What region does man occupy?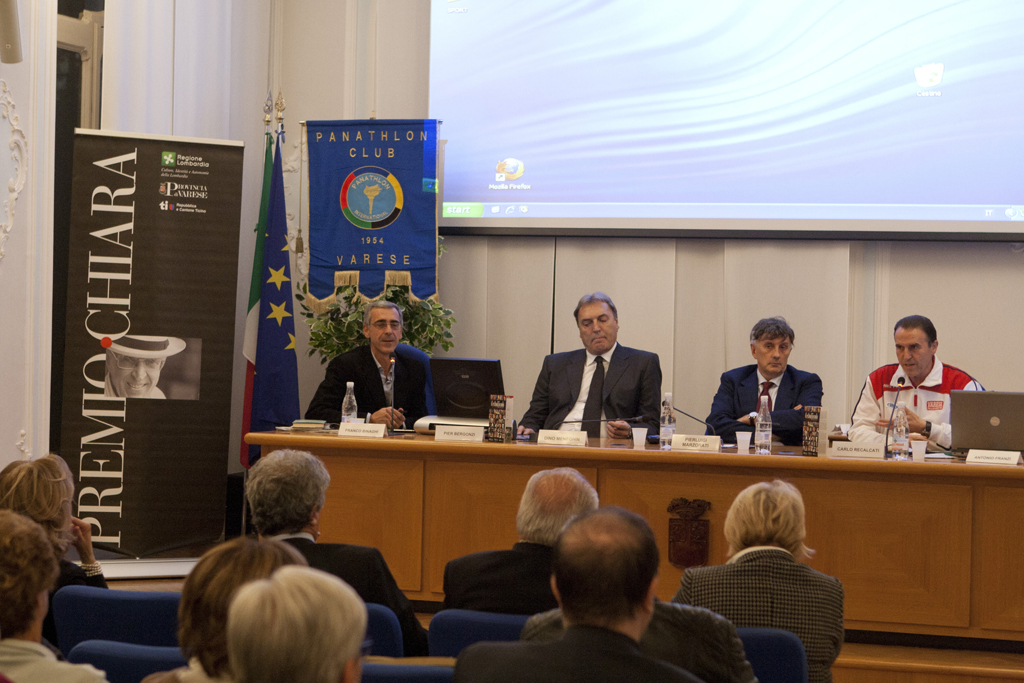
[0, 507, 112, 682].
